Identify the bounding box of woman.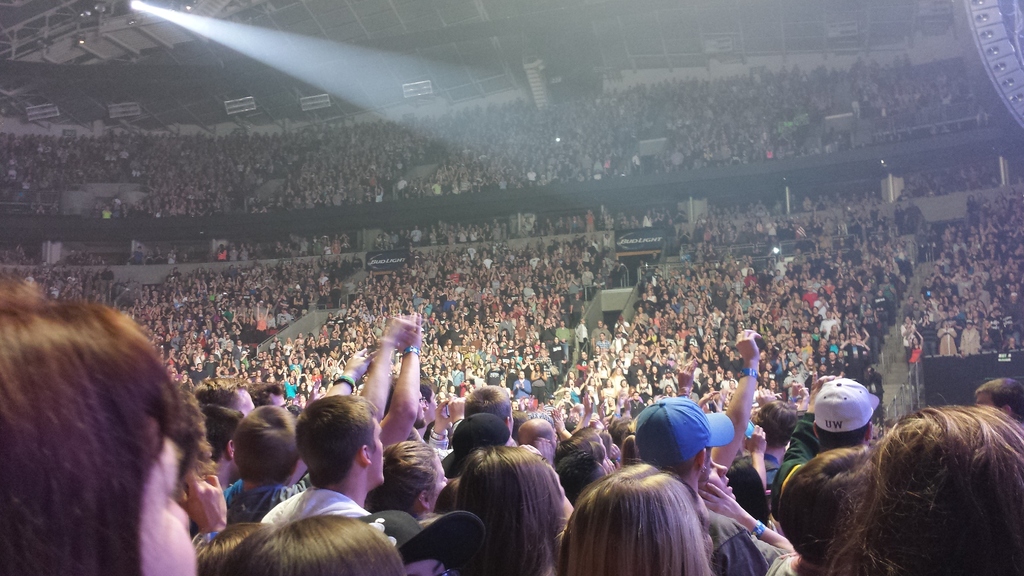
(x1=553, y1=458, x2=721, y2=575).
